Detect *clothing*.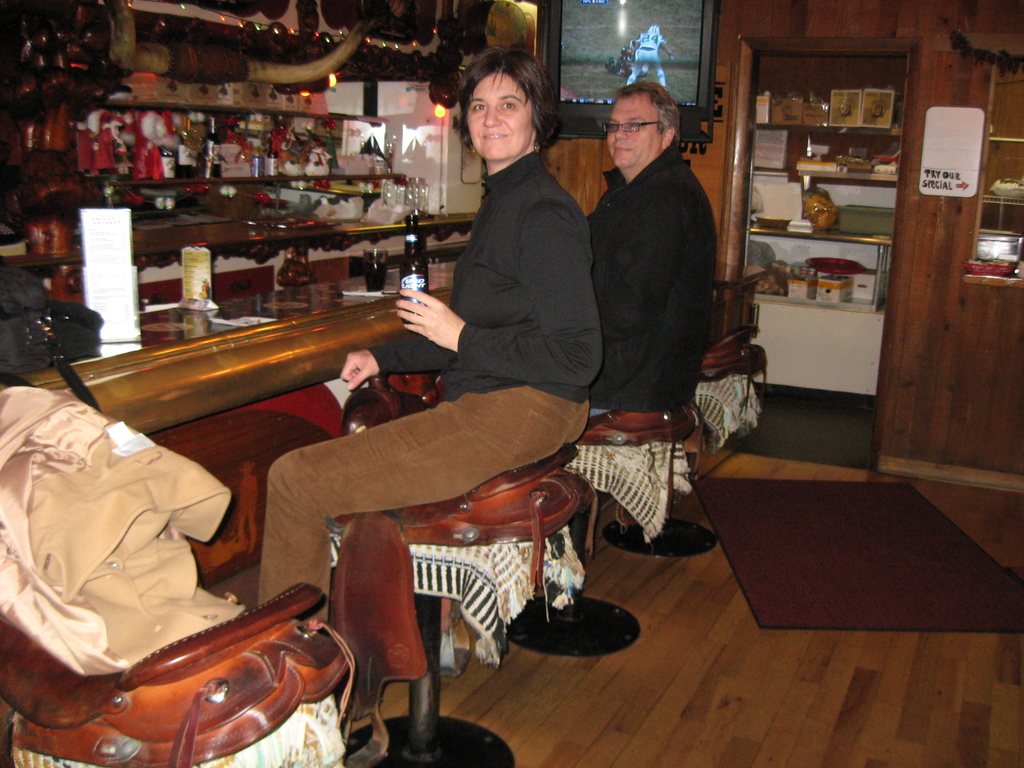
Detected at [583,139,722,410].
